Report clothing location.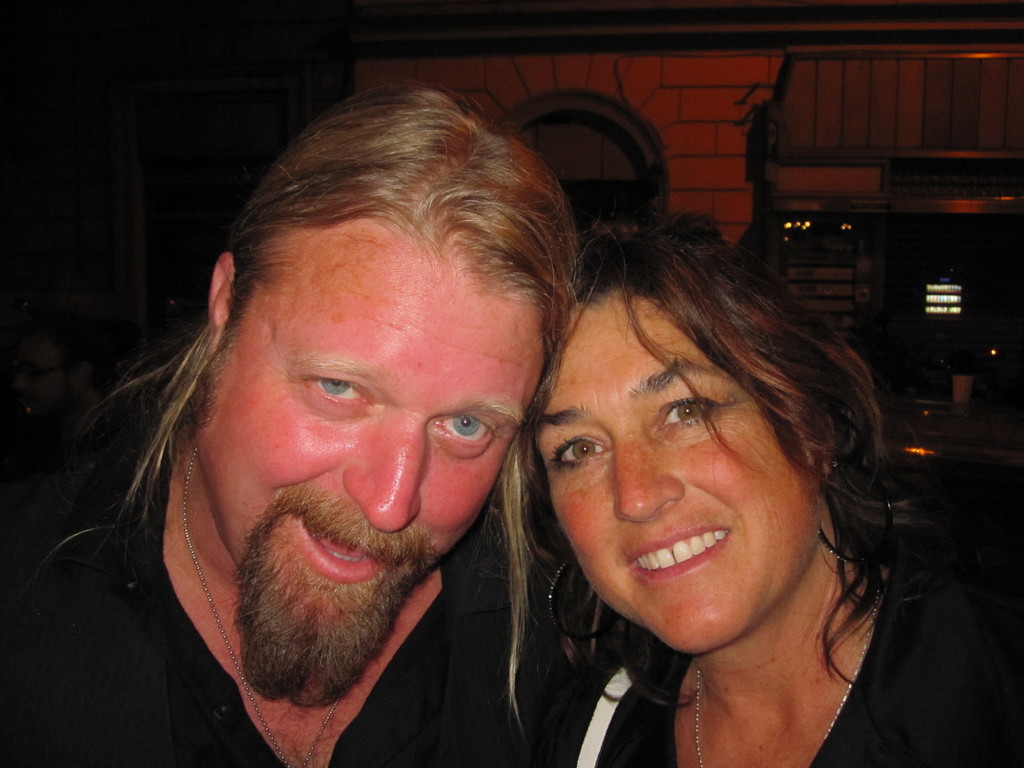
Report: x1=535, y1=552, x2=1023, y2=767.
